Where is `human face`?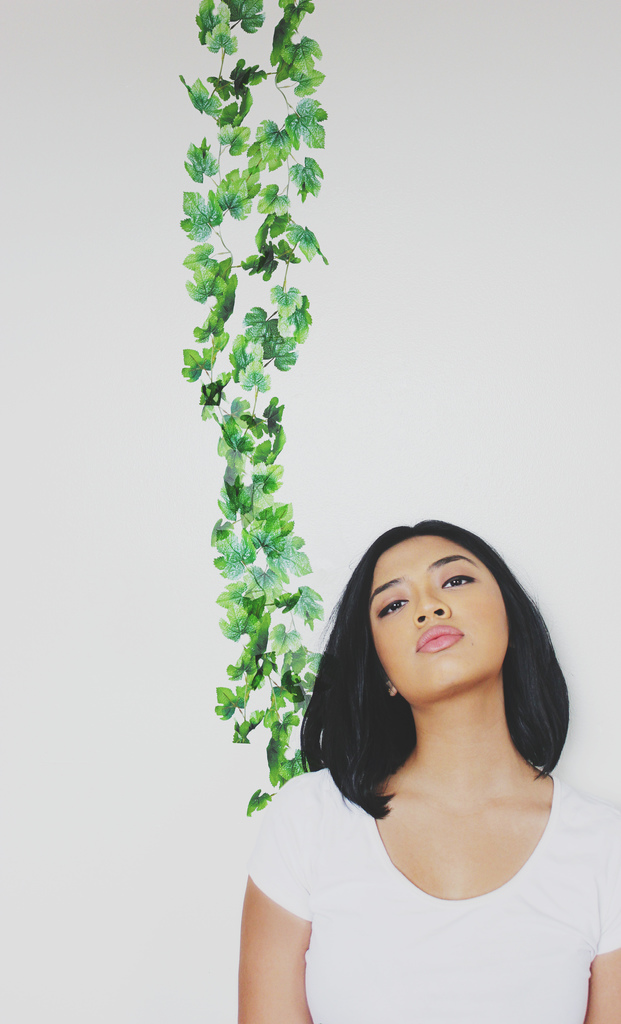
x1=367 y1=534 x2=507 y2=703.
